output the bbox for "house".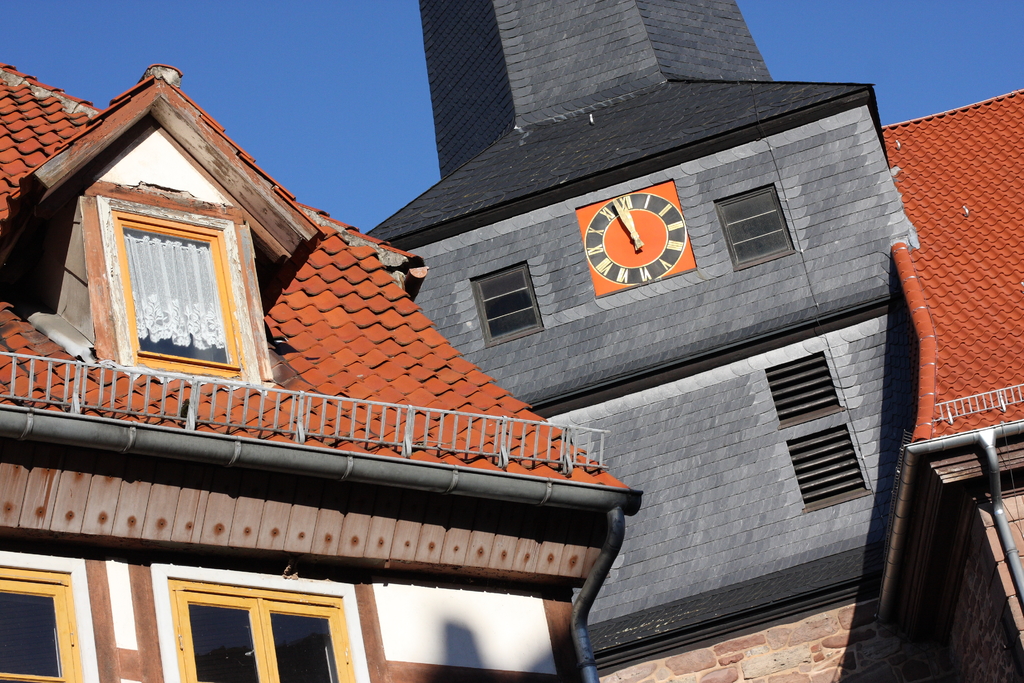
bbox=(0, 62, 655, 682).
